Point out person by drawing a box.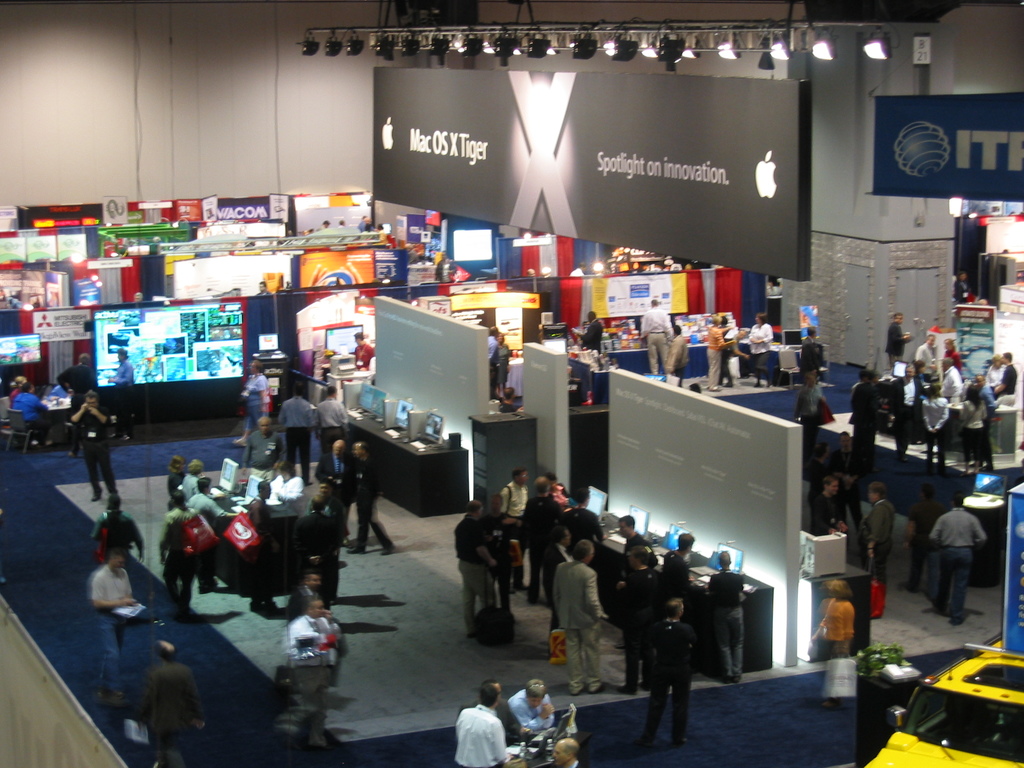
(left=644, top=587, right=704, bottom=751).
